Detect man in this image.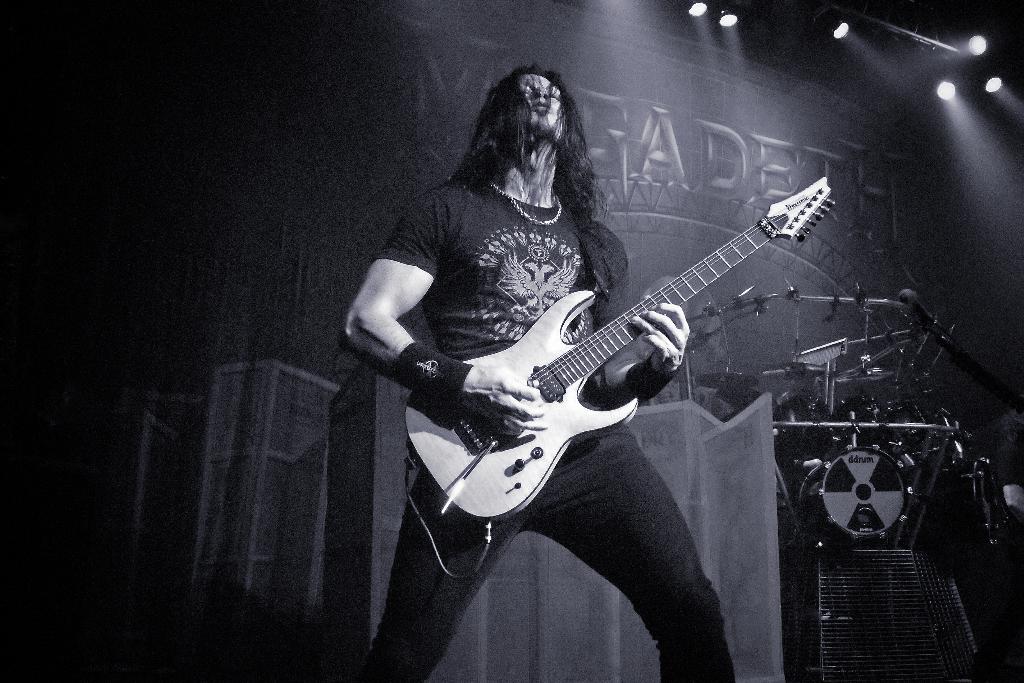
Detection: BBox(342, 61, 735, 679).
